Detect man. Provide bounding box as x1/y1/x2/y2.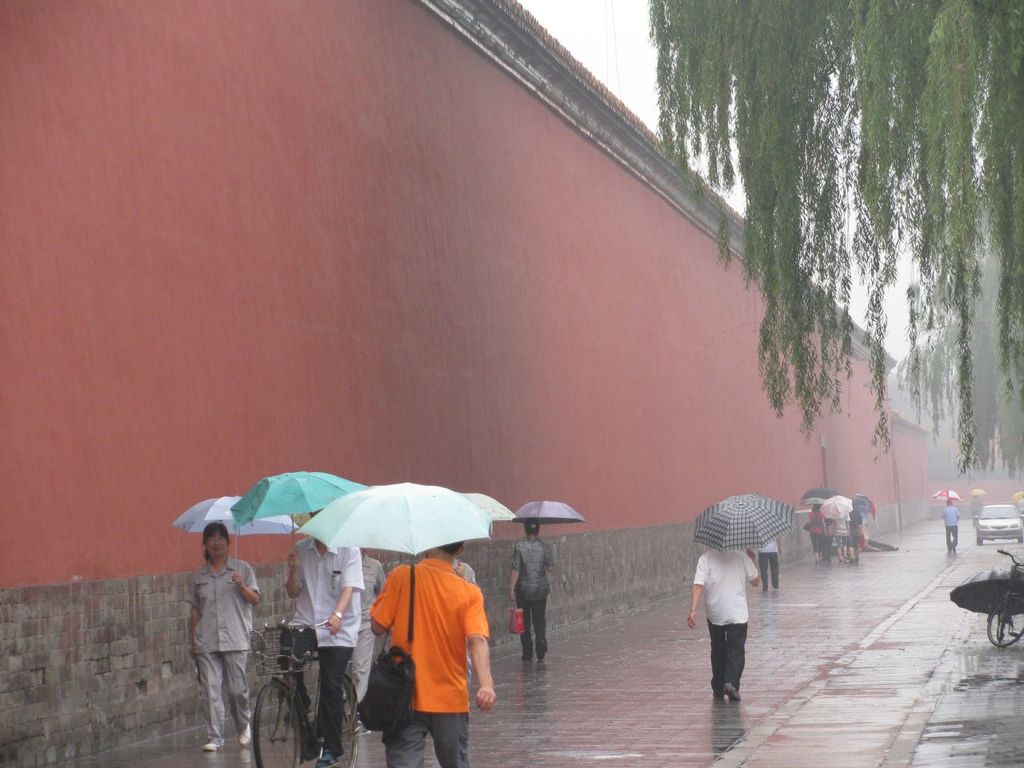
685/546/770/703.
